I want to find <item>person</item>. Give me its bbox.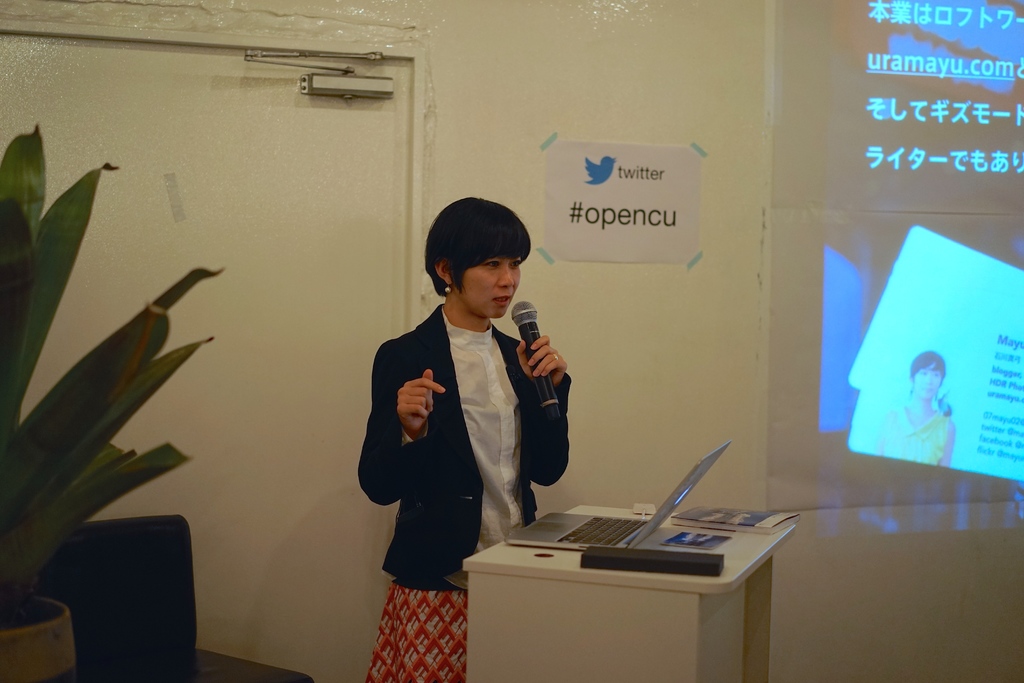
crop(353, 190, 575, 681).
